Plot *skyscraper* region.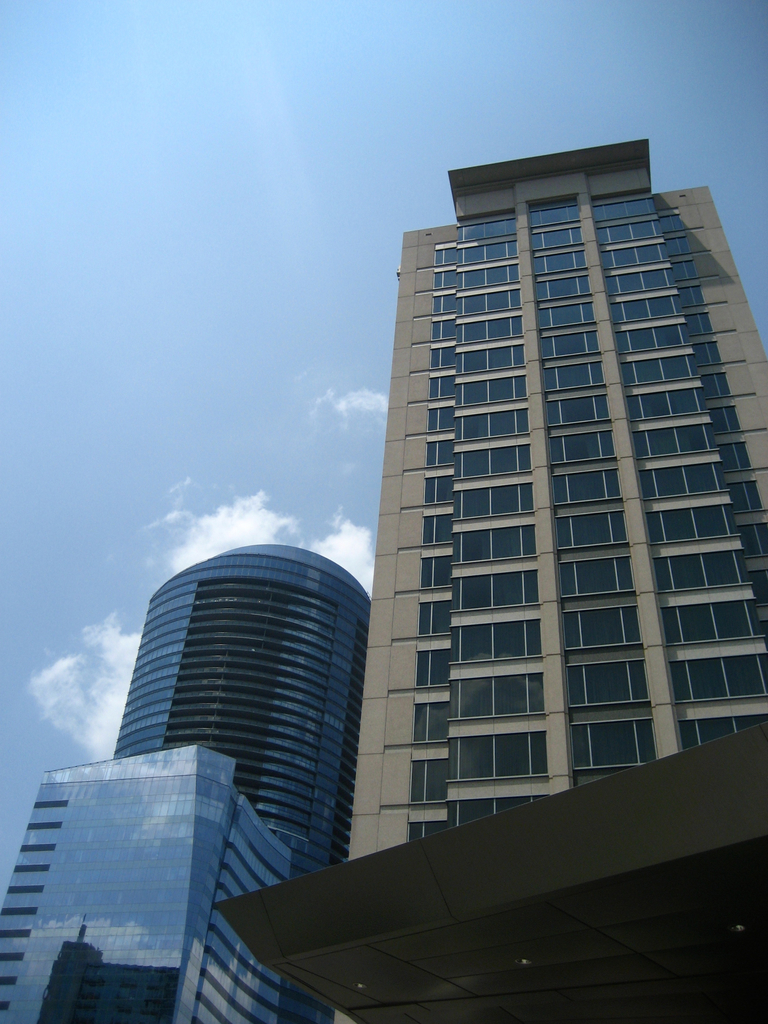
Plotted at <bbox>37, 513, 414, 975</bbox>.
